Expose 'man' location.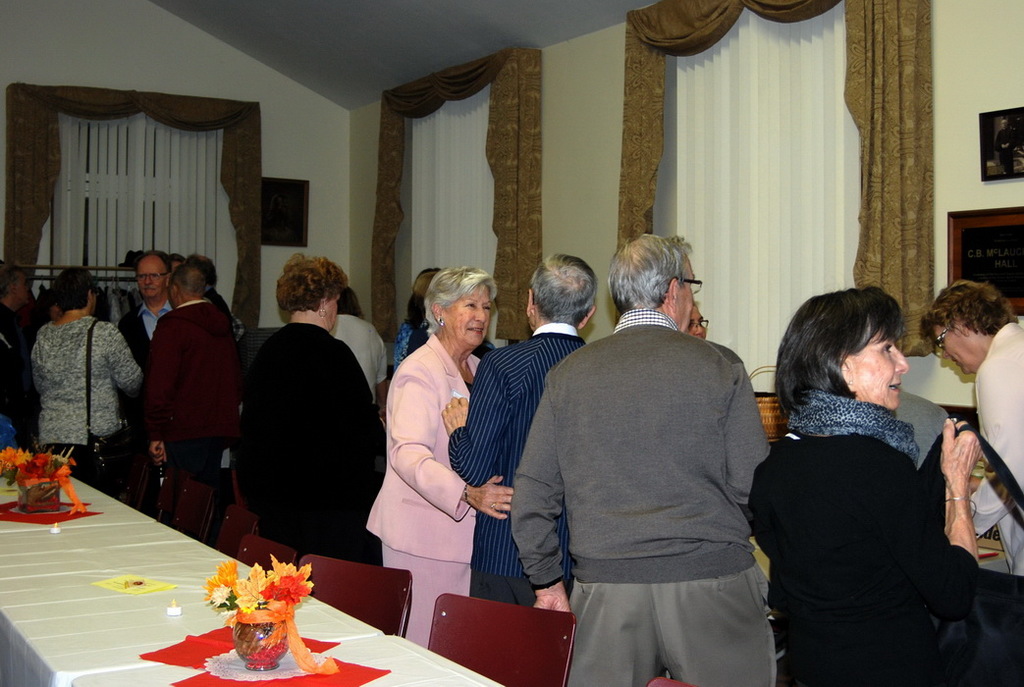
Exposed at BBox(327, 282, 389, 398).
